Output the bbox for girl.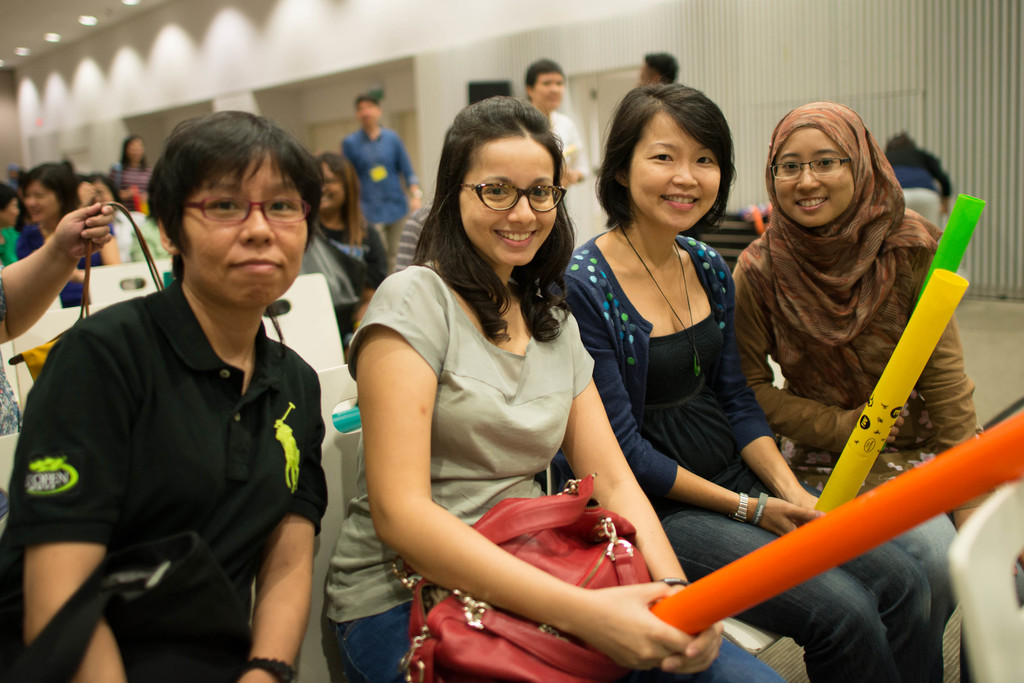
Rect(315, 92, 798, 682).
